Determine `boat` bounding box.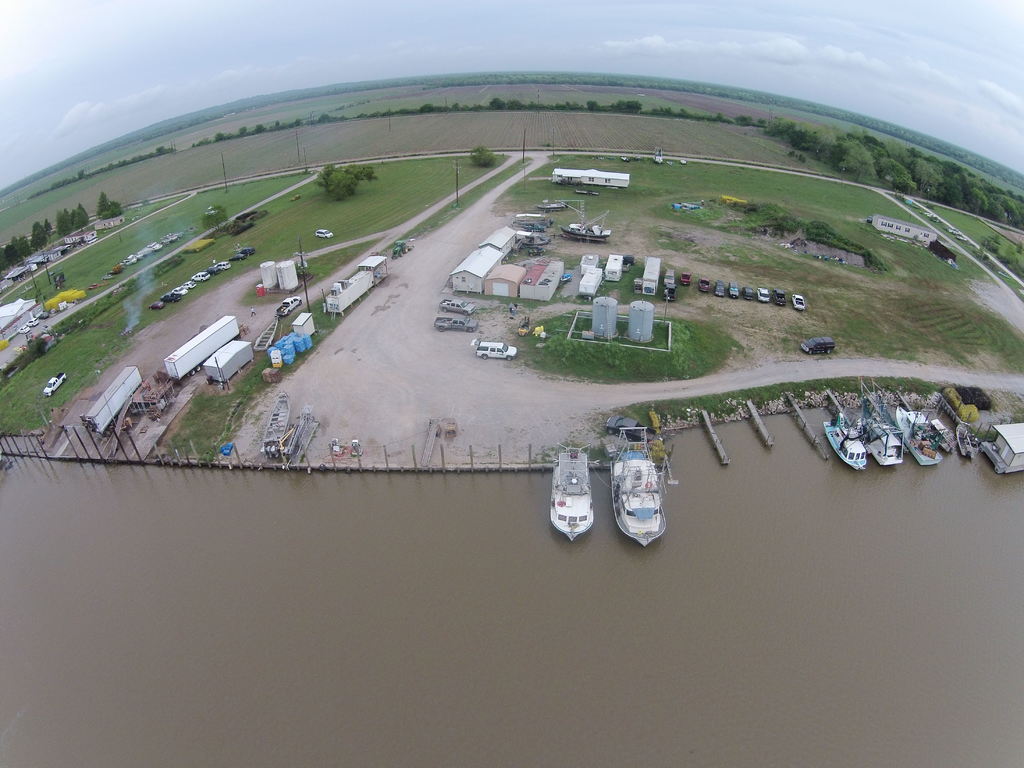
Determined: region(533, 448, 609, 550).
